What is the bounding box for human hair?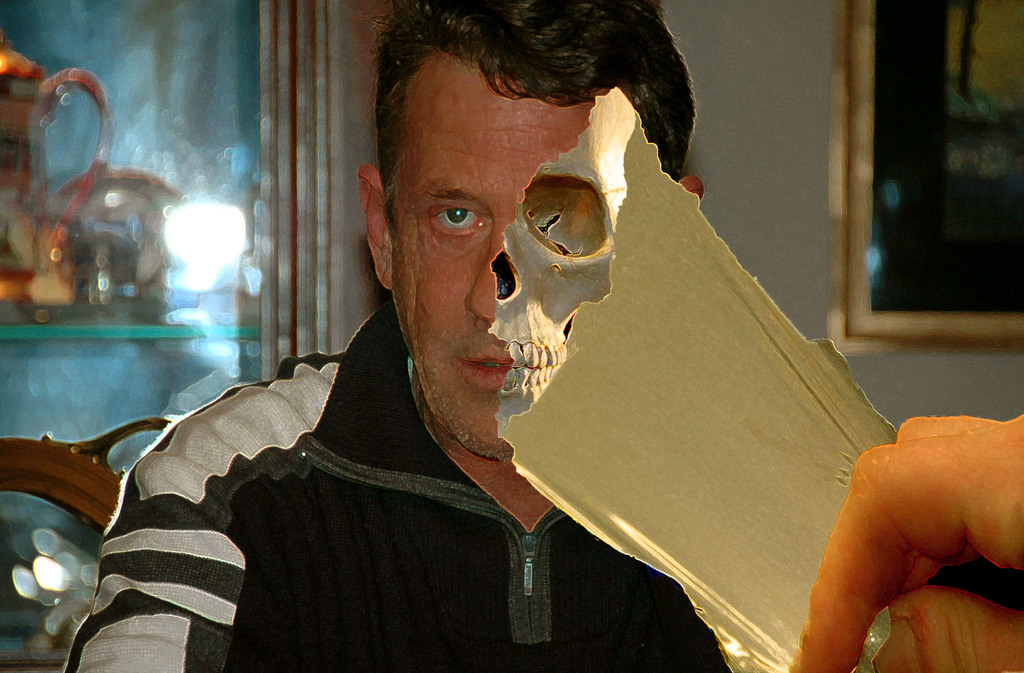
<box>357,0,673,296</box>.
